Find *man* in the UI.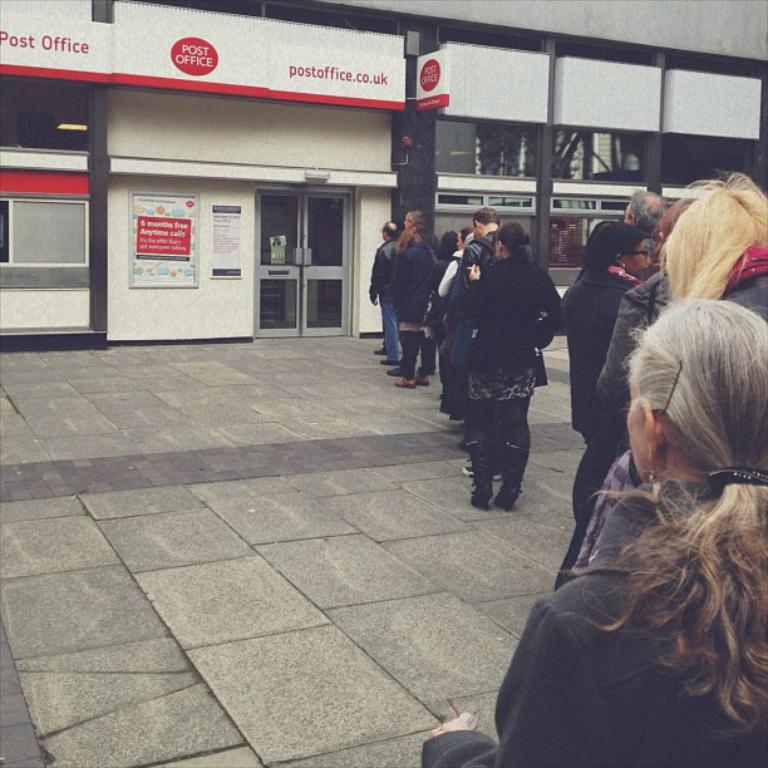
UI element at <region>620, 183, 669, 238</region>.
